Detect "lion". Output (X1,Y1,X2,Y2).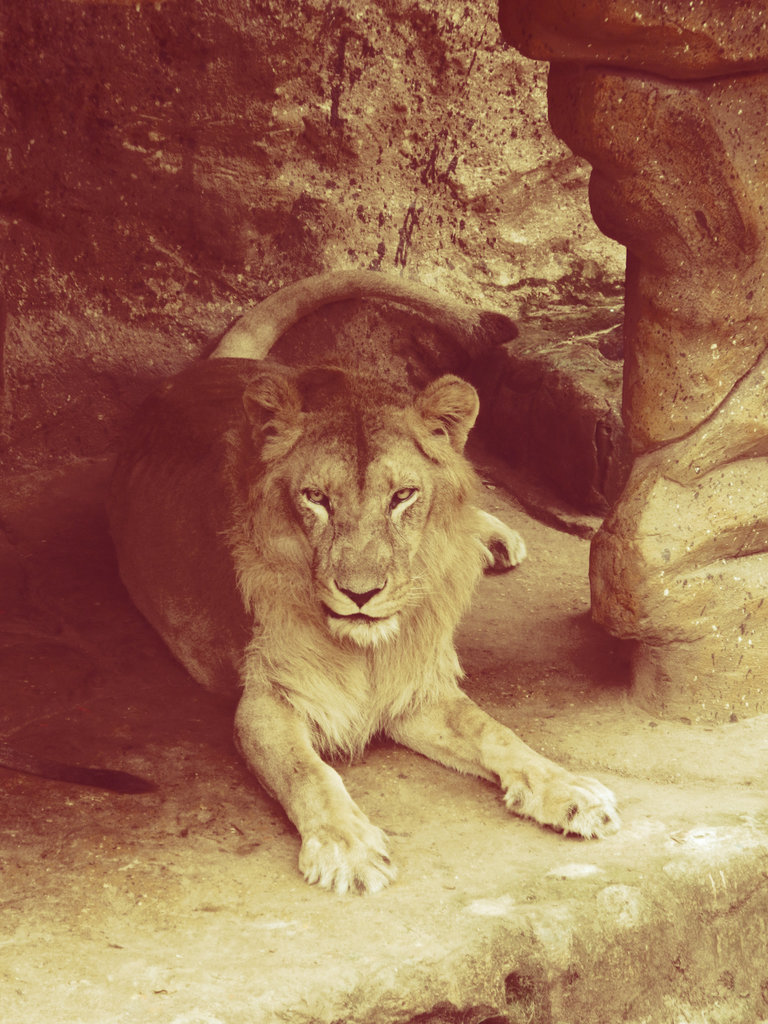
(104,266,620,895).
